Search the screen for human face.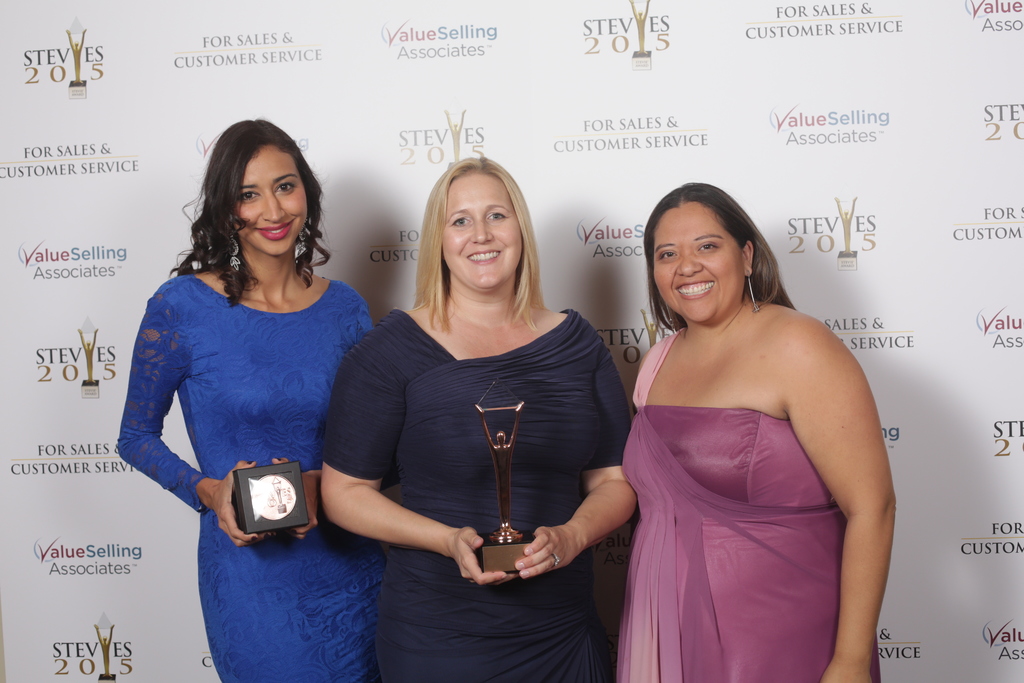
Found at [x1=655, y1=208, x2=744, y2=324].
